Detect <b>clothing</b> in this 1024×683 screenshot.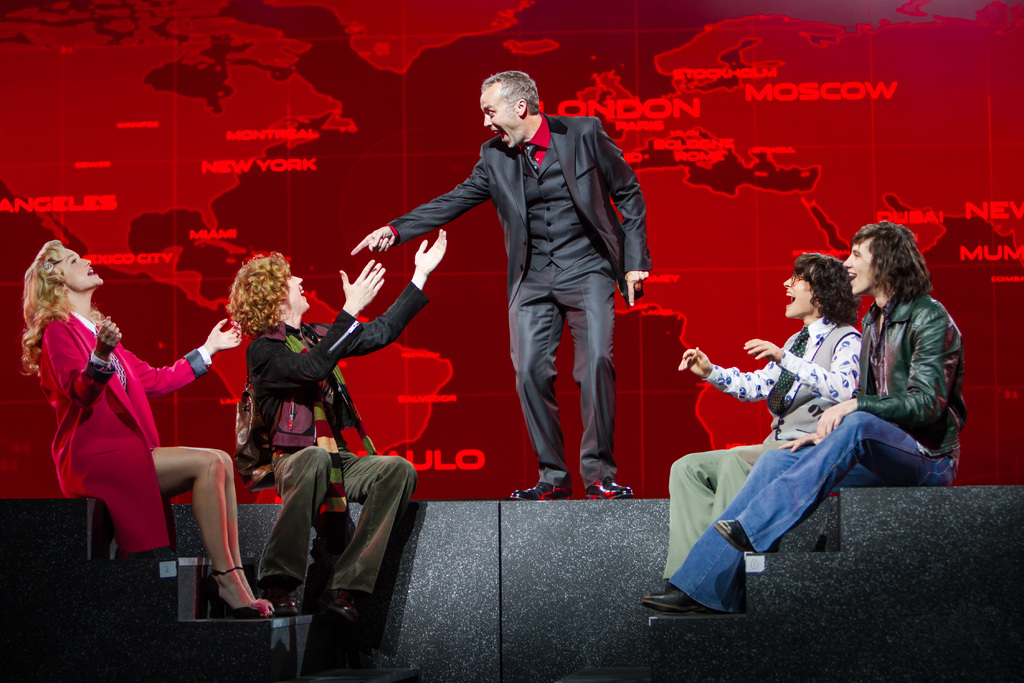
Detection: left=386, top=110, right=655, bottom=309.
